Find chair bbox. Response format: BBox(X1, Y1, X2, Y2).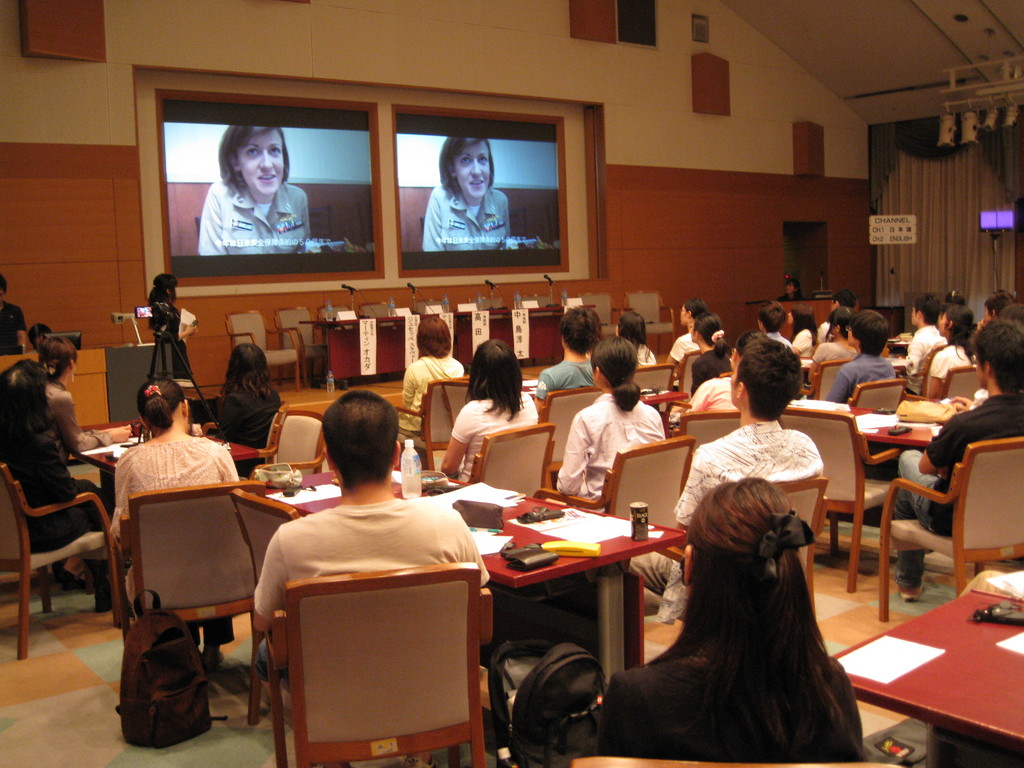
BBox(271, 561, 493, 767).
